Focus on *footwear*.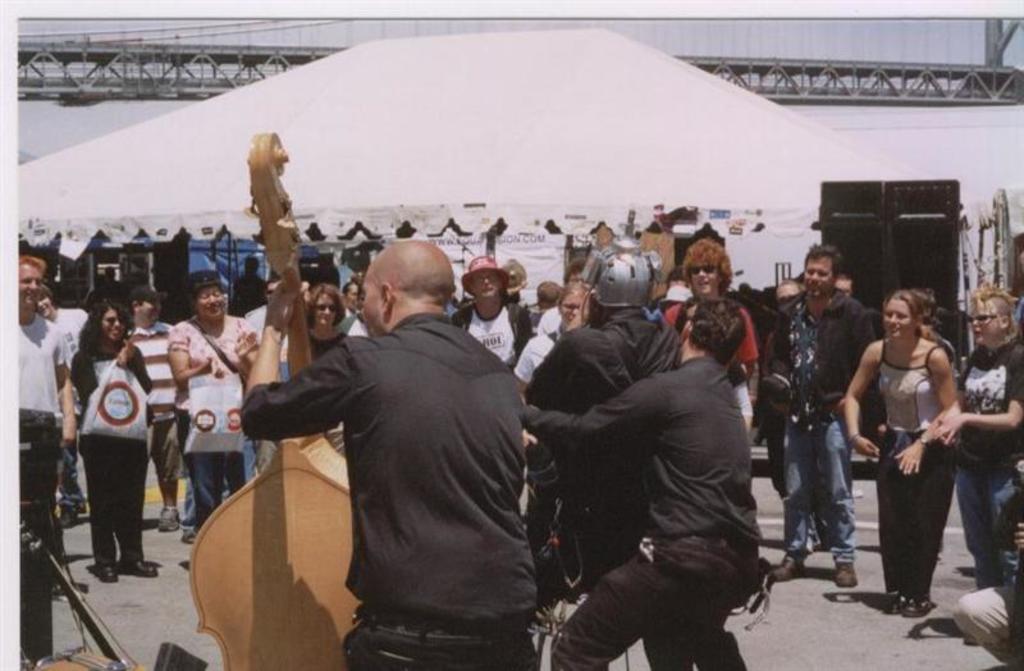
Focused at crop(119, 556, 159, 578).
